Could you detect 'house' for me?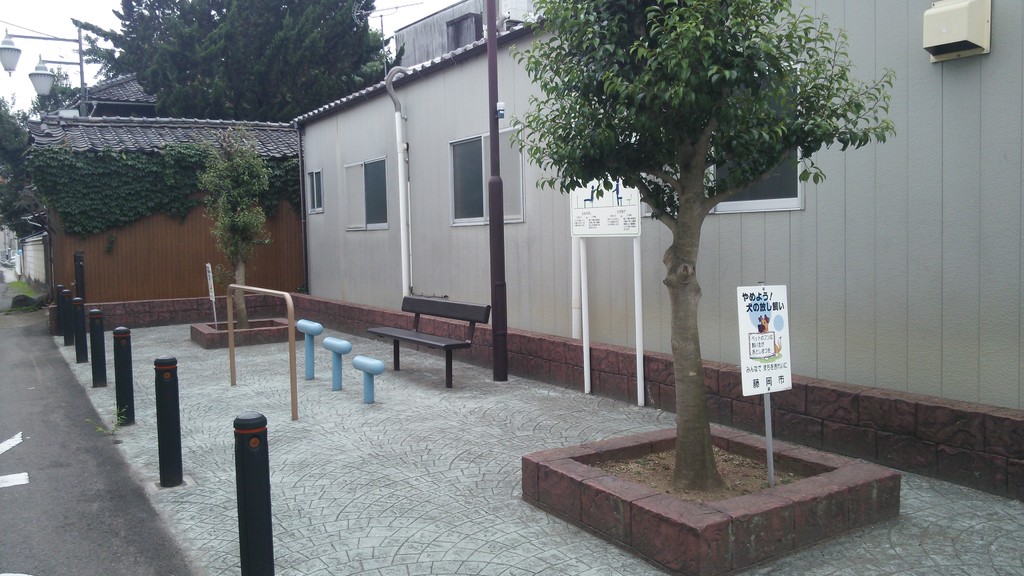
Detection result: 289,0,1023,503.
